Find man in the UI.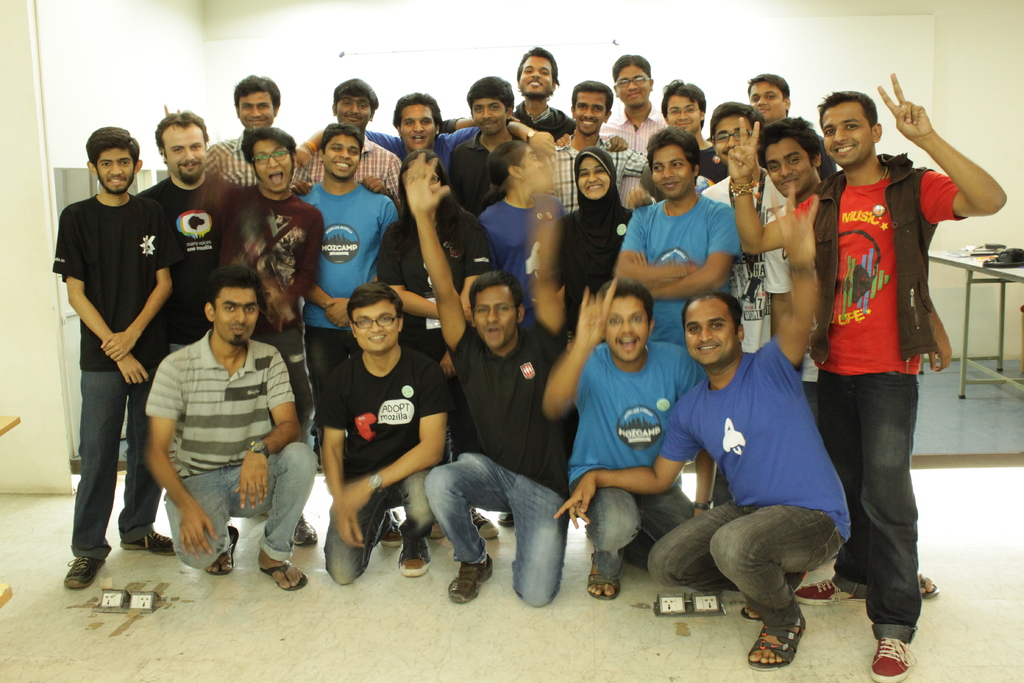
UI element at x1=525 y1=268 x2=698 y2=604.
